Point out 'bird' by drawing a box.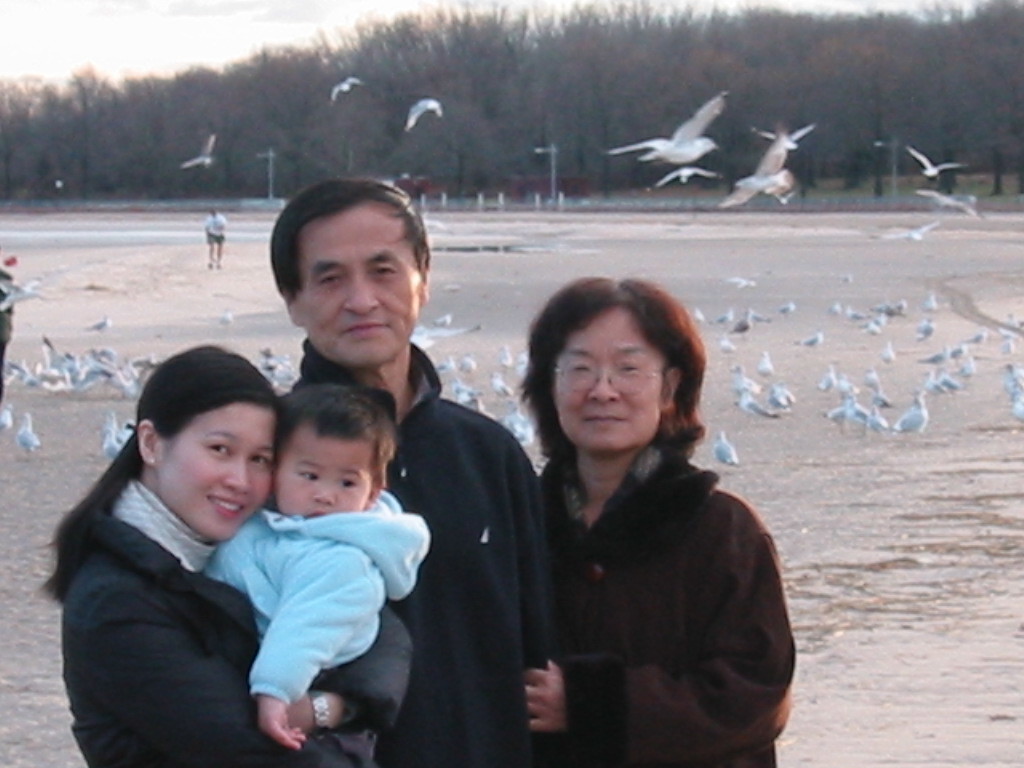
box(263, 361, 304, 388).
